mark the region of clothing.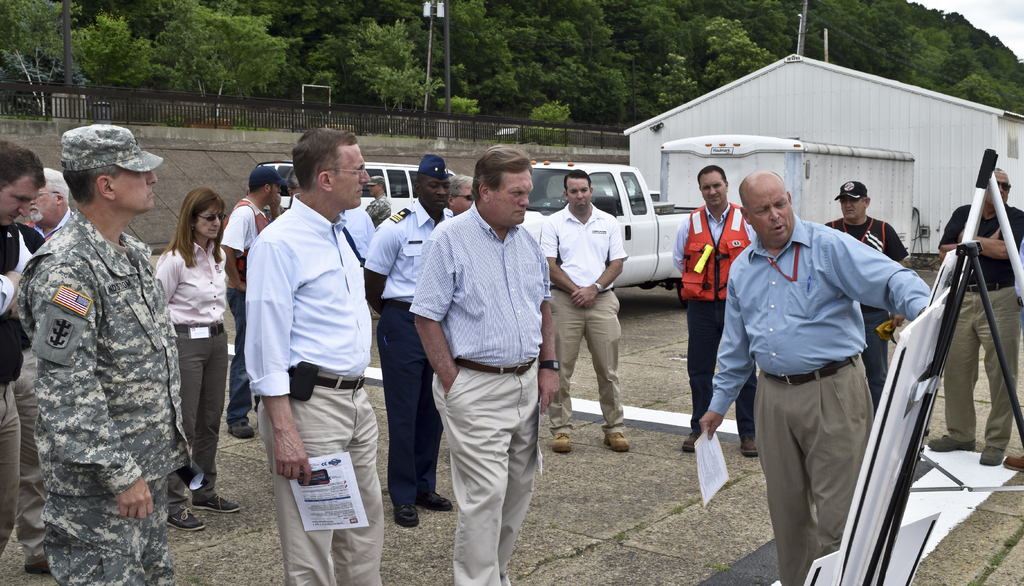
Region: [left=0, top=219, right=45, bottom=555].
